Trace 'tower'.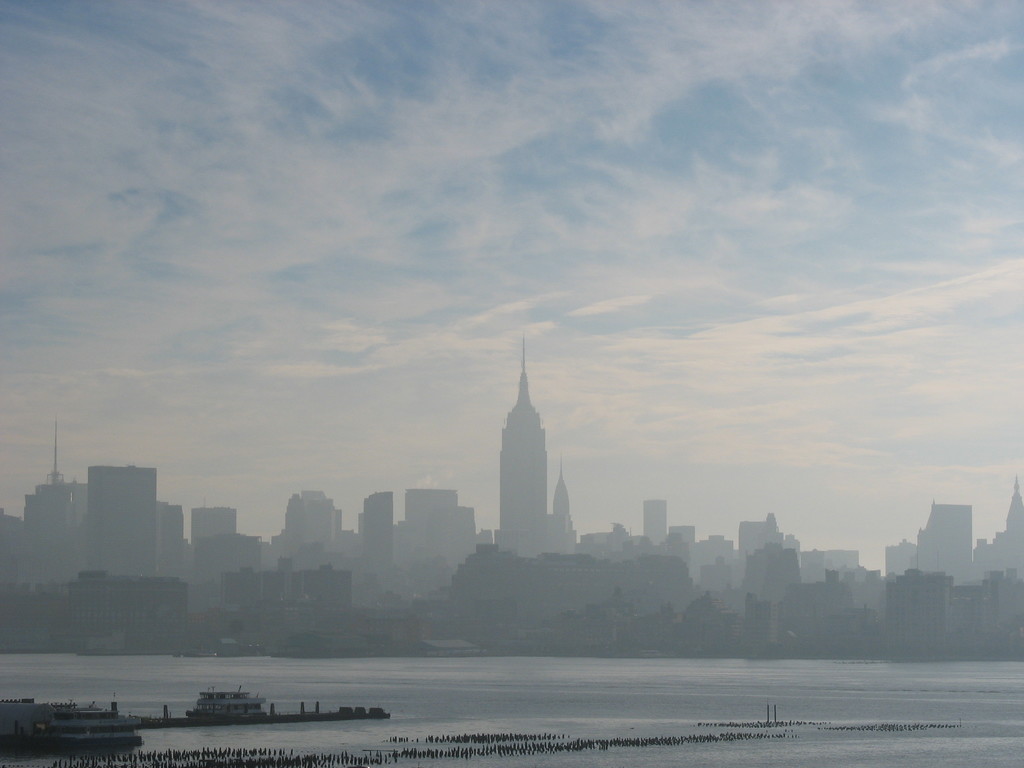
Traced to bbox(644, 494, 673, 559).
